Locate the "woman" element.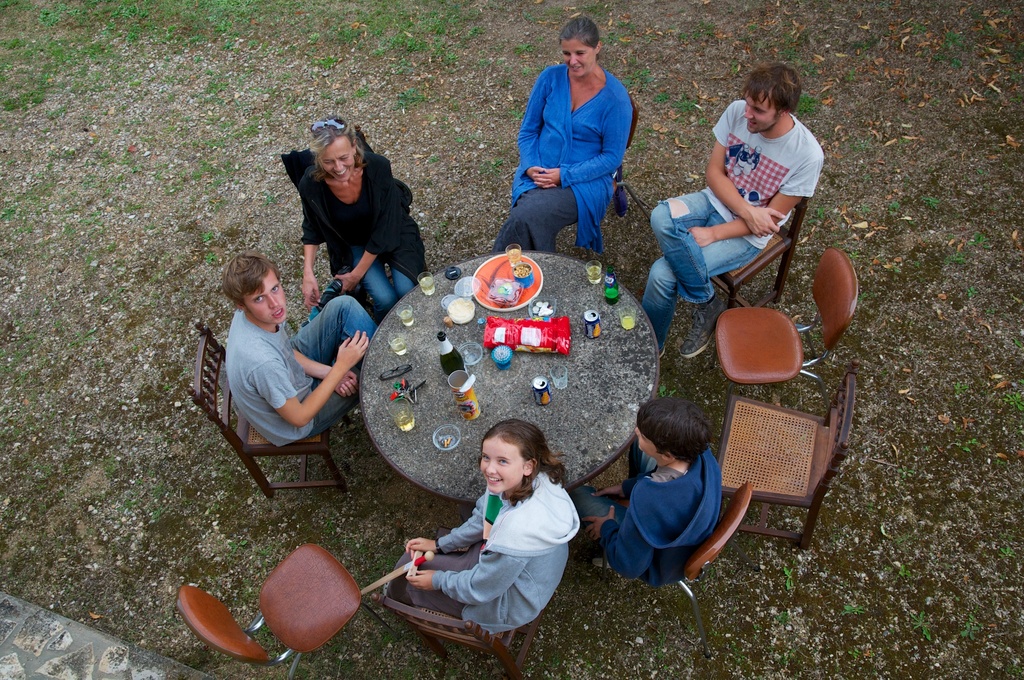
Element bbox: BBox(556, 388, 725, 592).
